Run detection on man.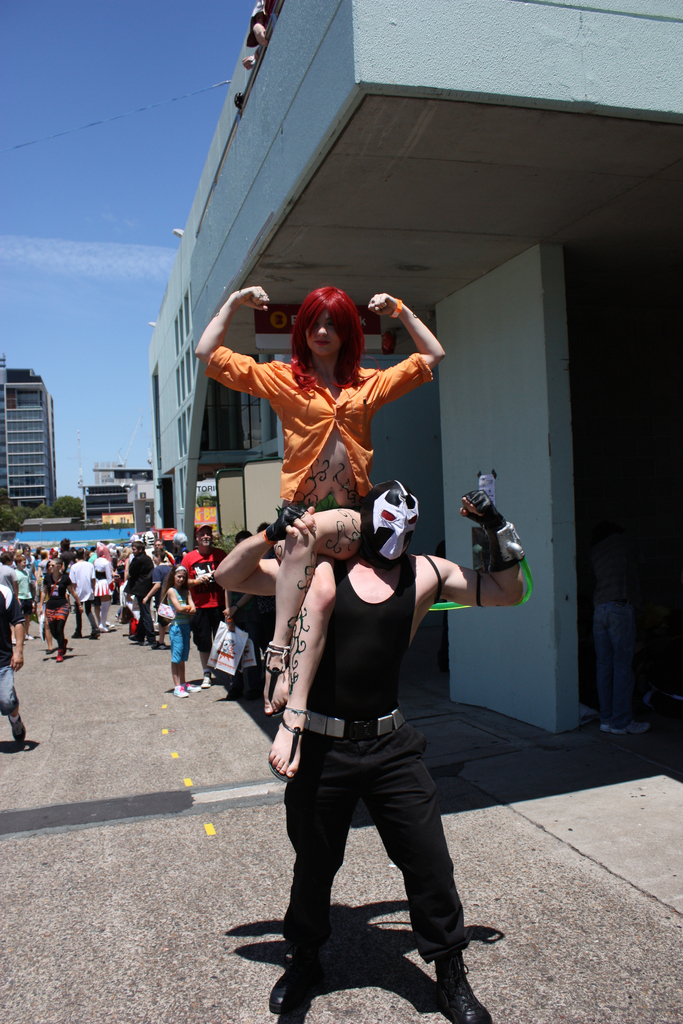
Result: locate(0, 588, 24, 745).
